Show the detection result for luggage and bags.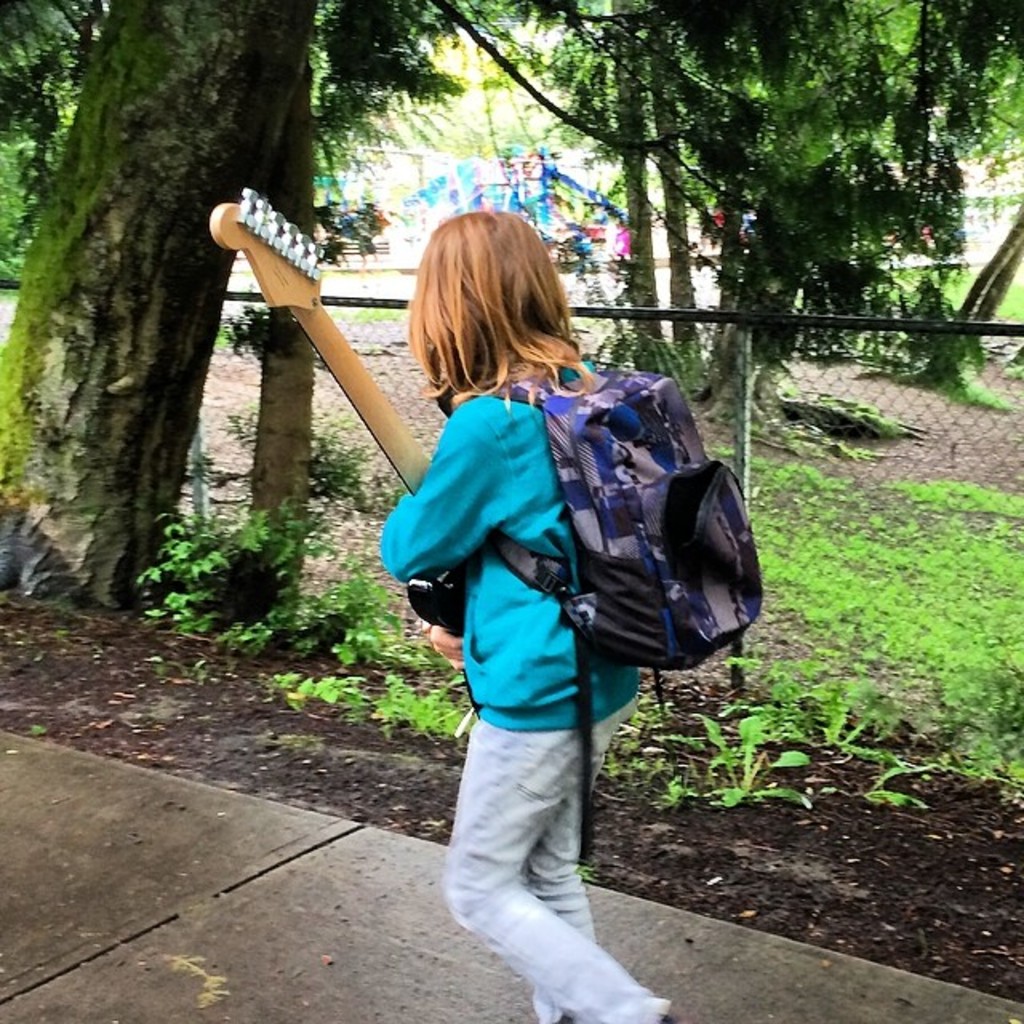
[453,357,758,851].
